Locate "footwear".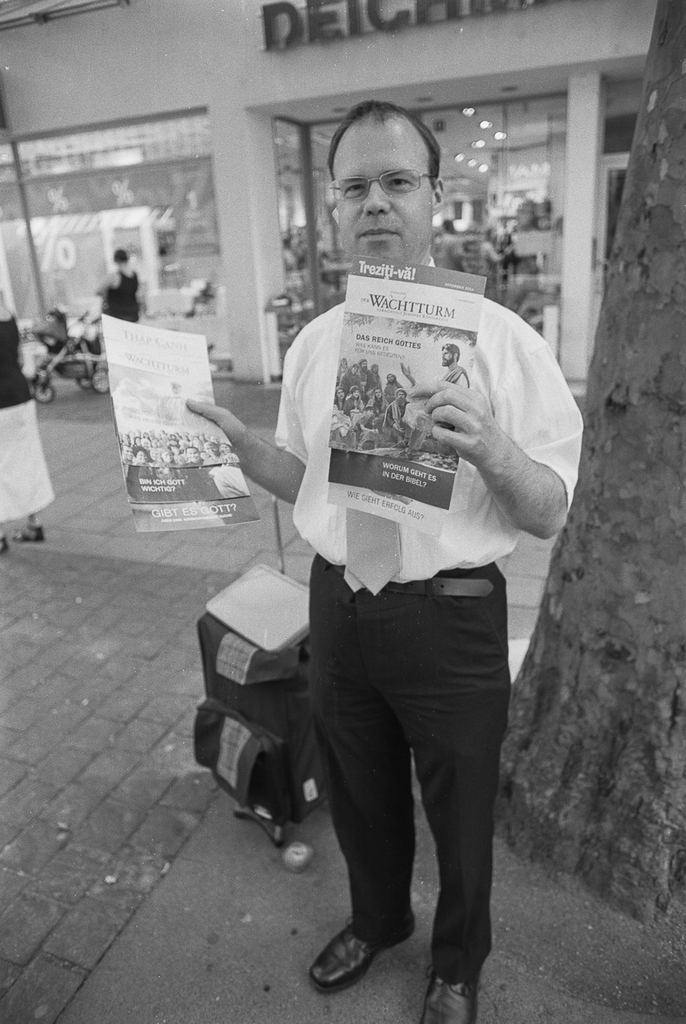
Bounding box: crop(420, 968, 486, 1023).
